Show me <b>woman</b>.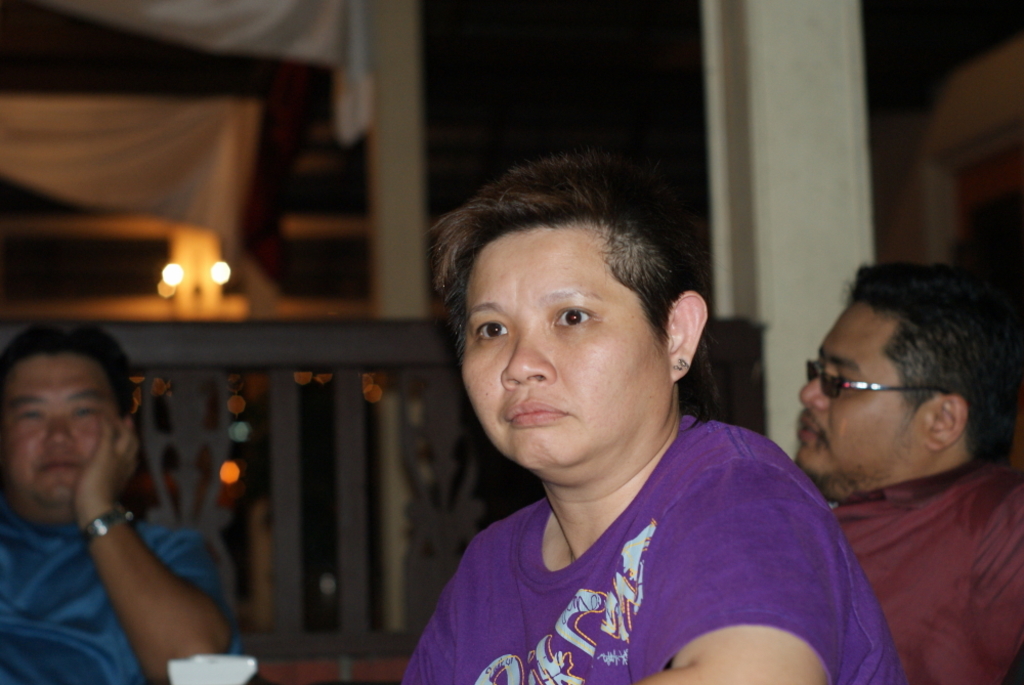
<b>woman</b> is here: <bbox>398, 148, 914, 684</bbox>.
